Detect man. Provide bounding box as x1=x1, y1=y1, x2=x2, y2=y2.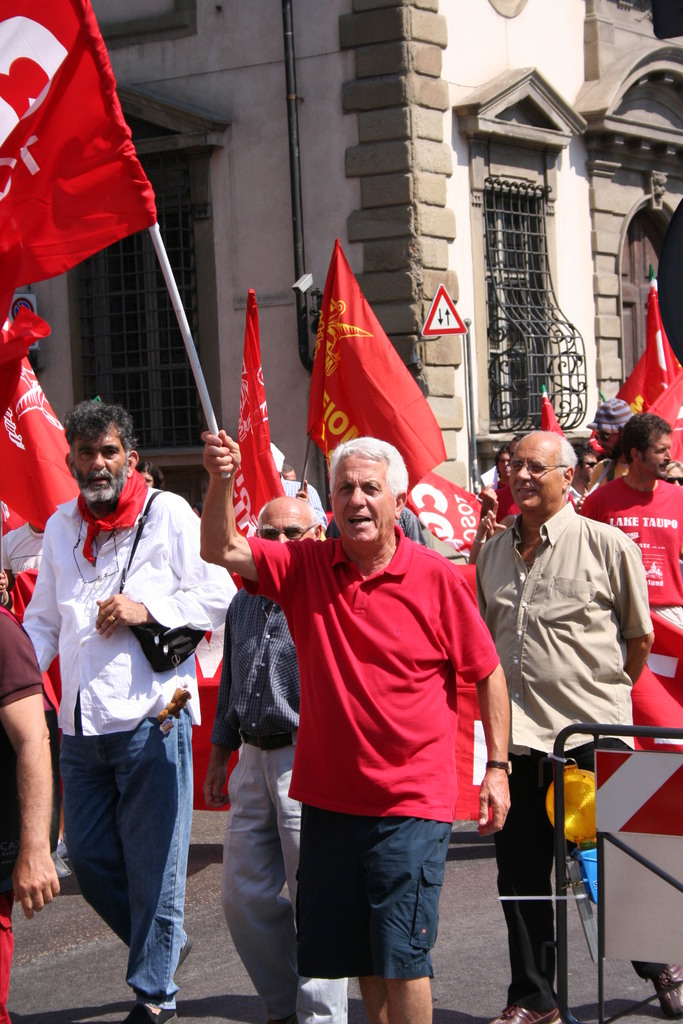
x1=561, y1=447, x2=610, y2=515.
